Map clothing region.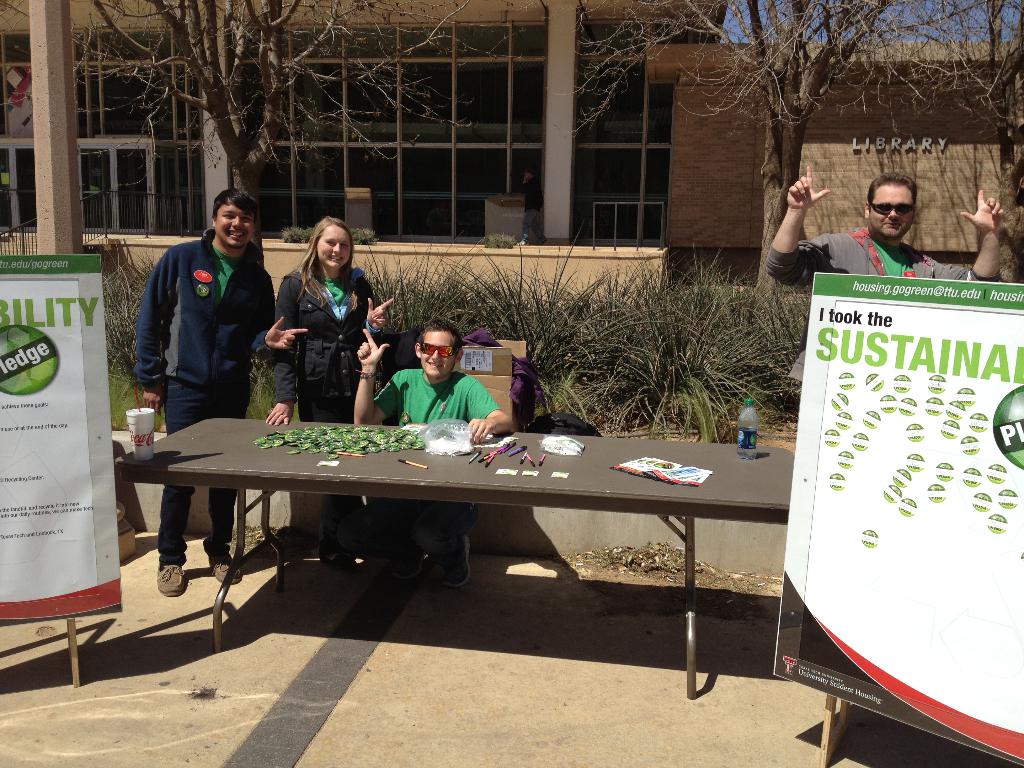
Mapped to left=378, top=371, right=495, bottom=430.
